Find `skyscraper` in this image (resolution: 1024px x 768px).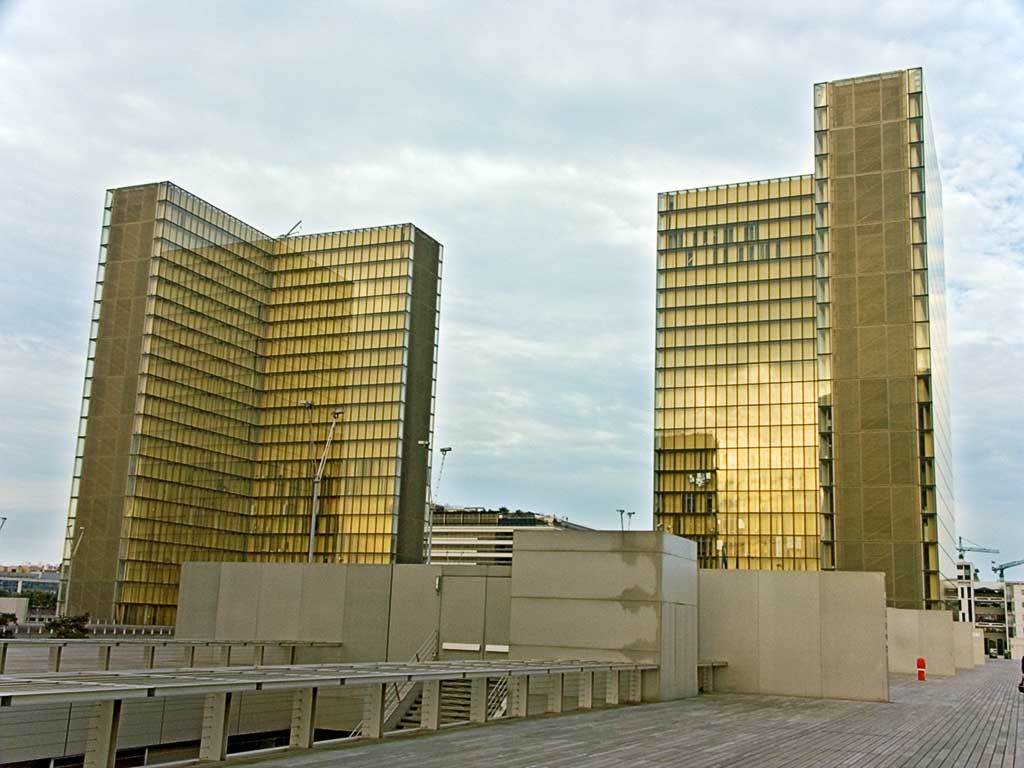
box(58, 181, 449, 649).
